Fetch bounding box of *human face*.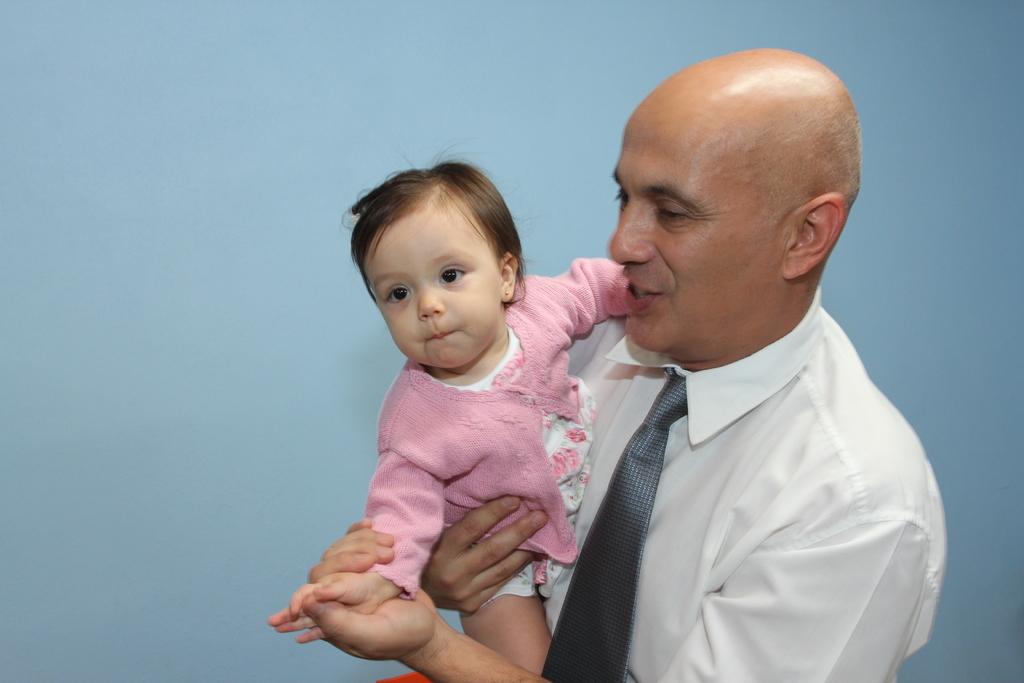
Bbox: pyautogui.locateOnScreen(356, 213, 502, 368).
